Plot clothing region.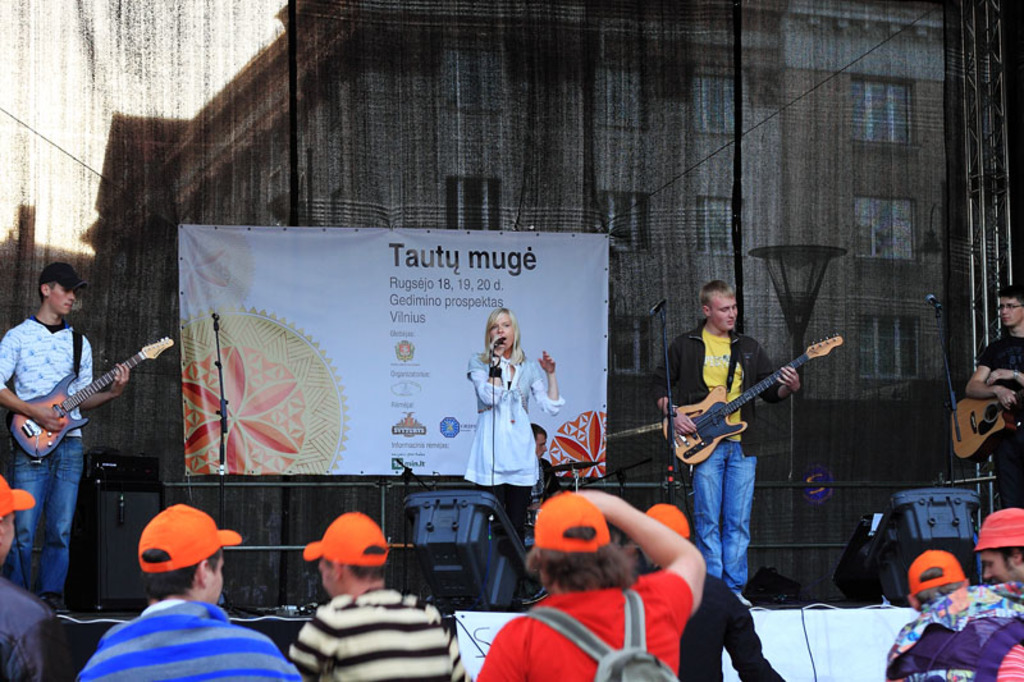
Plotted at crop(0, 306, 90, 601).
